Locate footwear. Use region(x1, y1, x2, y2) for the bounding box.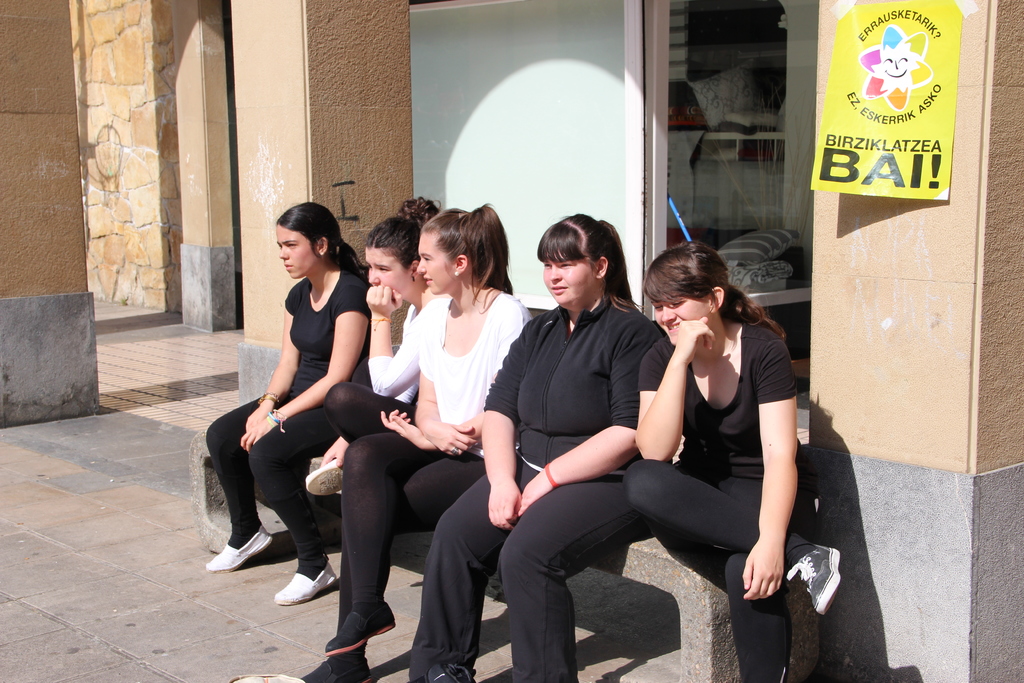
region(273, 563, 336, 605).
